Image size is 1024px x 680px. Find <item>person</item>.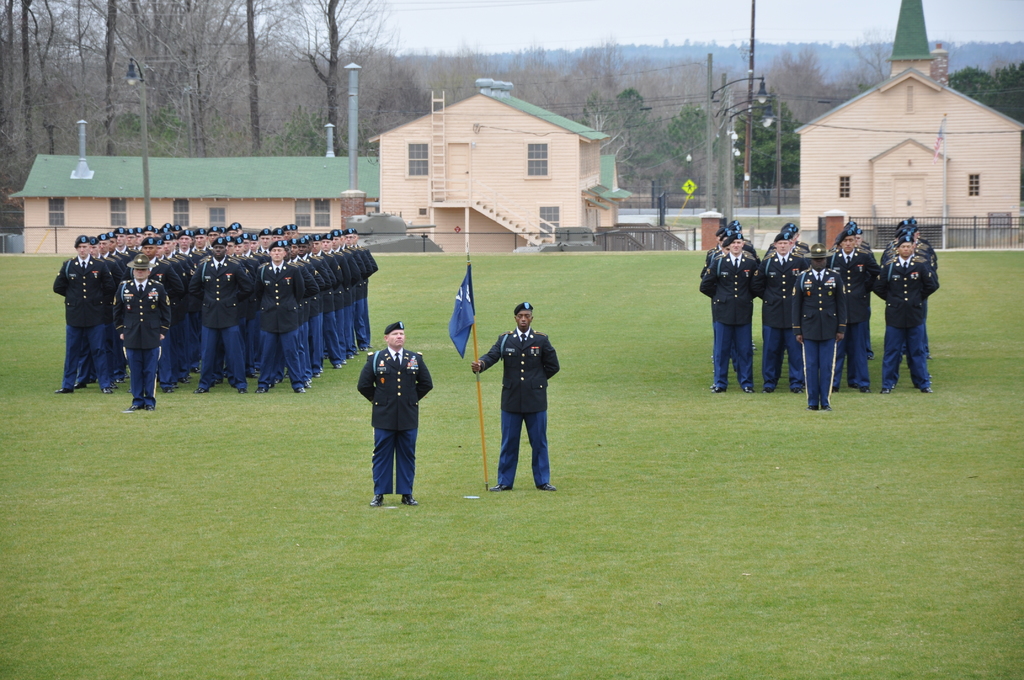
[110, 251, 176, 423].
